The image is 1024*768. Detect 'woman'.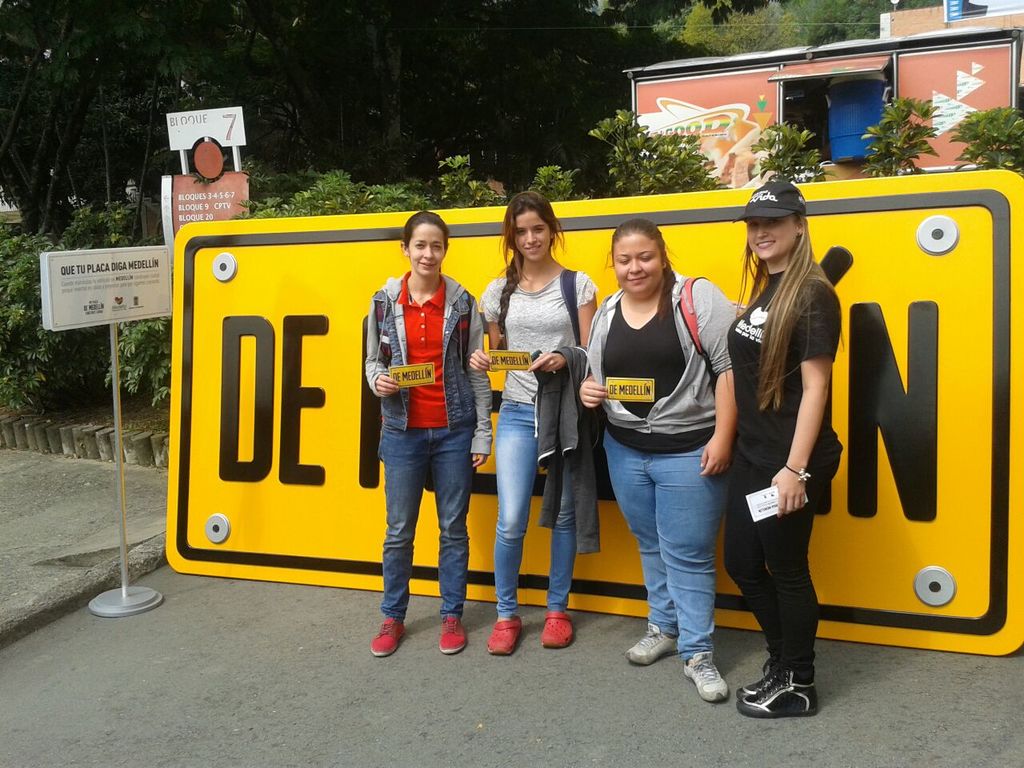
Detection: (x1=574, y1=213, x2=746, y2=702).
